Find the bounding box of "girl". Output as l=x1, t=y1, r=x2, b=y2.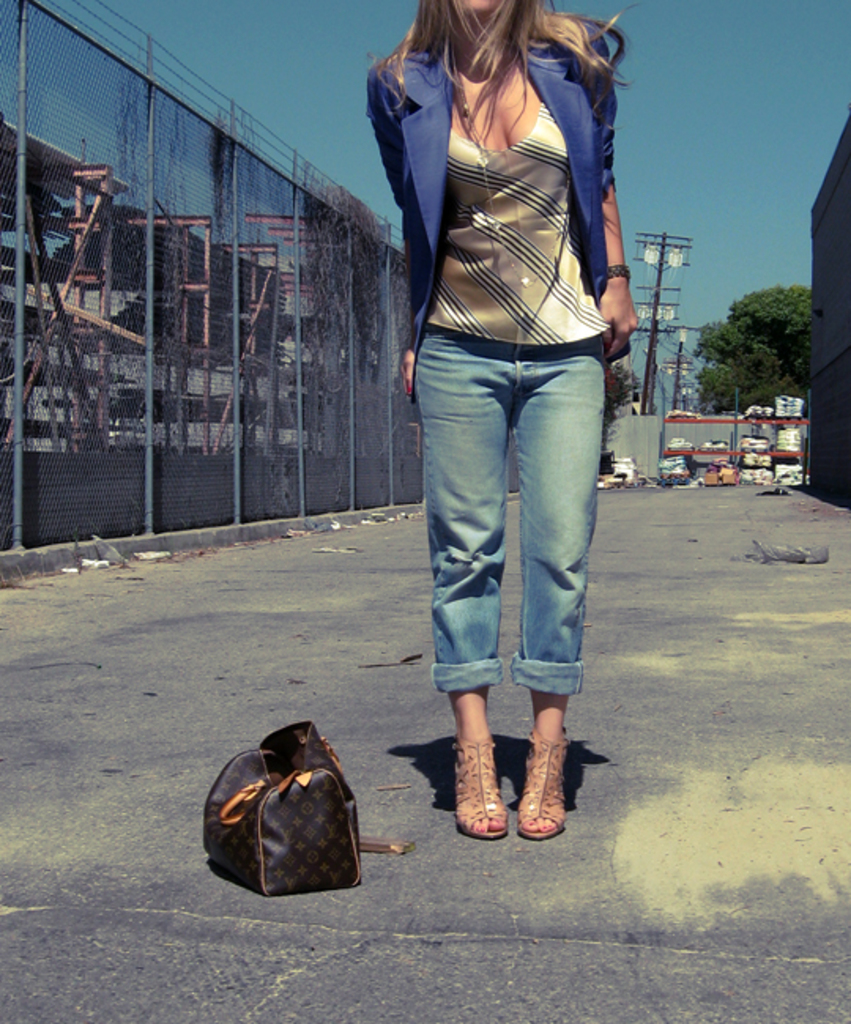
l=362, t=0, r=640, b=838.
